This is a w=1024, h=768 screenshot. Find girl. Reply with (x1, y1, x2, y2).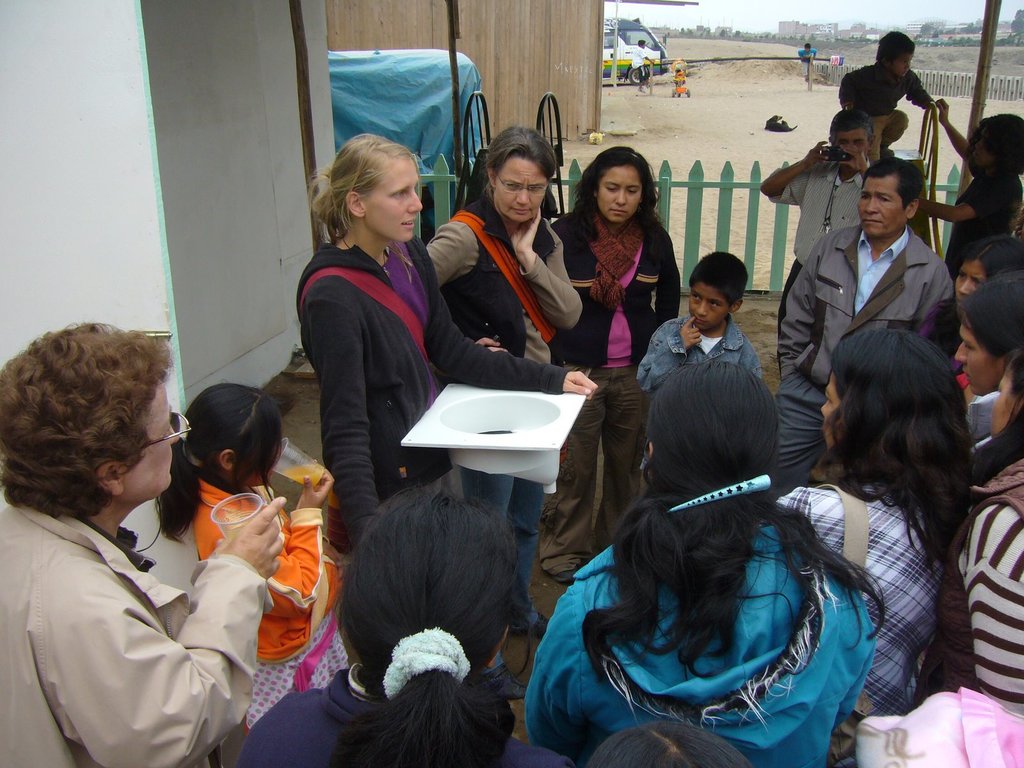
(134, 377, 335, 739).
